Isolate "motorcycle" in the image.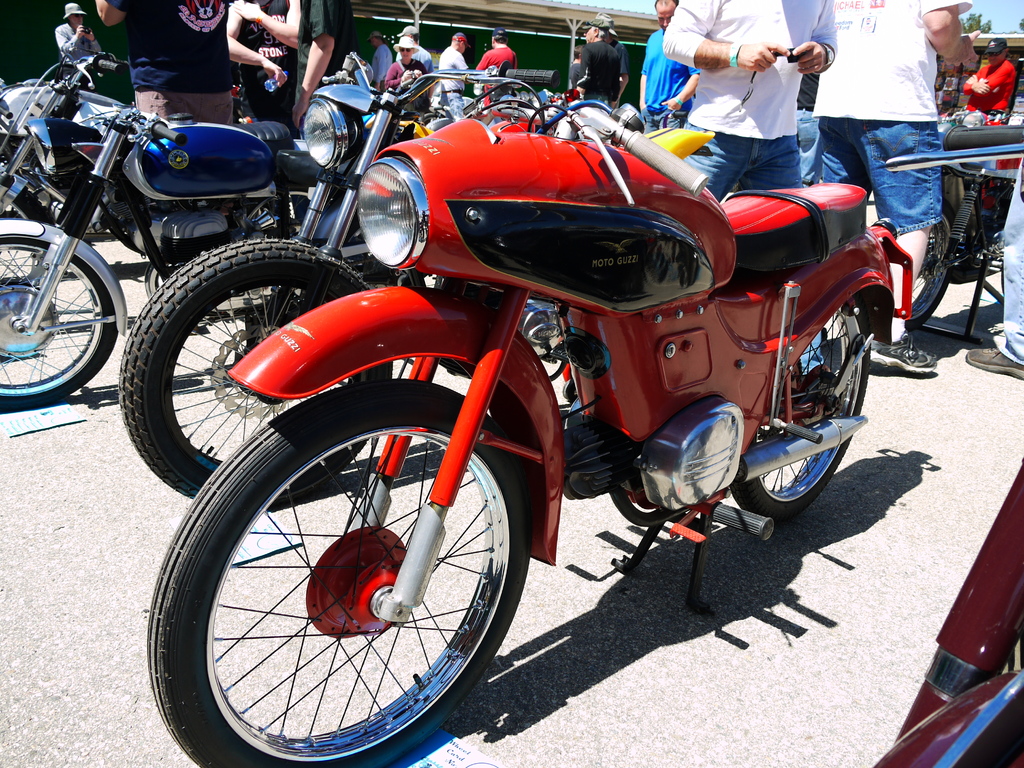
Isolated region: (left=908, top=116, right=1023, bottom=349).
